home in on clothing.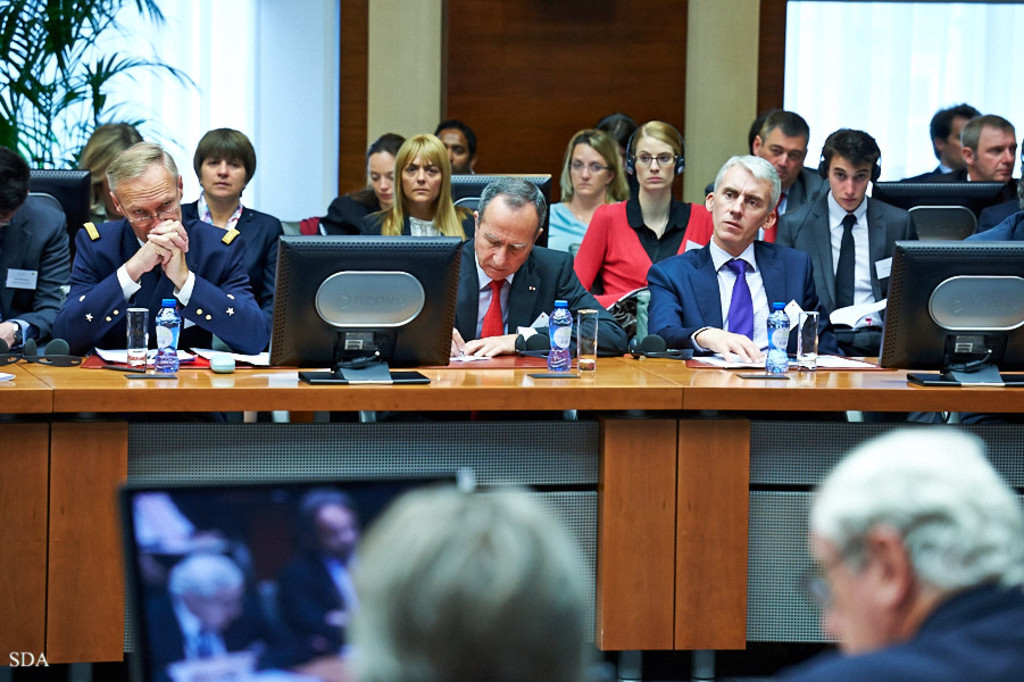
Homed in at x1=285, y1=552, x2=373, y2=655.
